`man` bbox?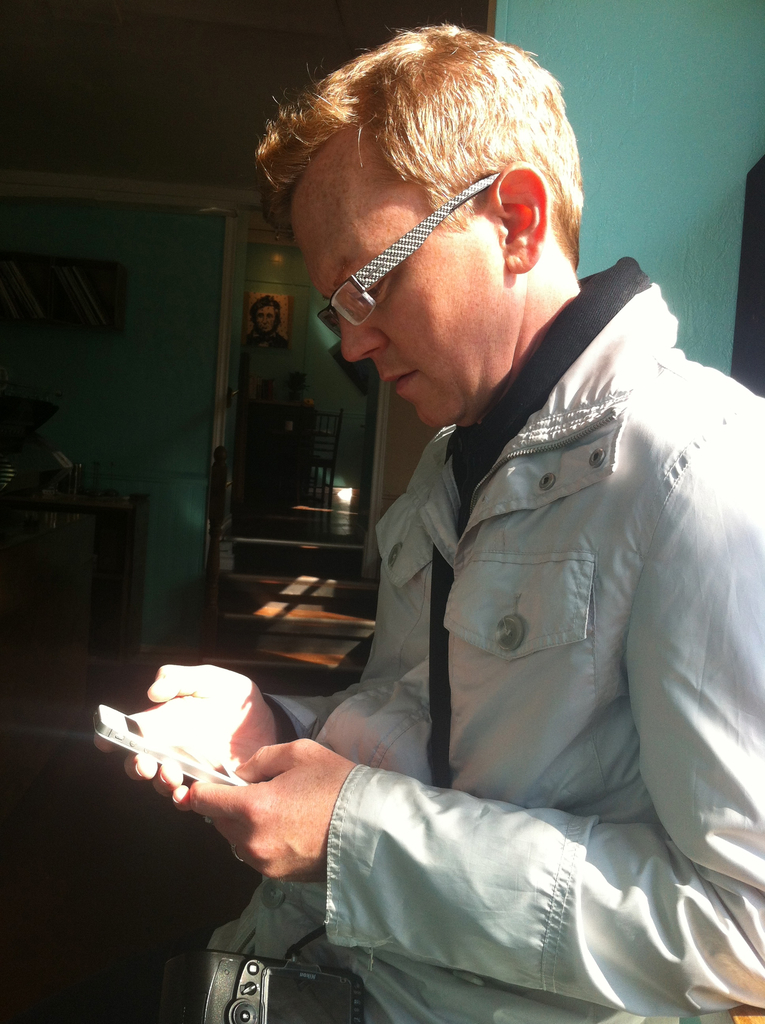
x1=254 y1=8 x2=755 y2=1023
